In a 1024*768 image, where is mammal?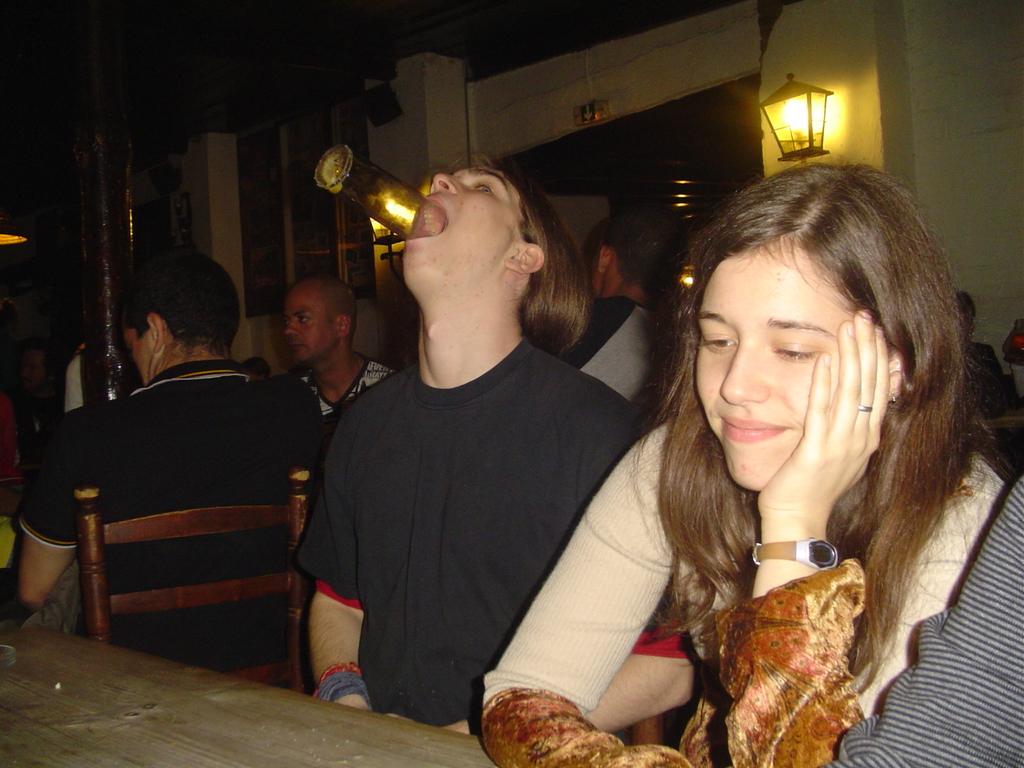
(left=504, top=134, right=1023, bottom=750).
